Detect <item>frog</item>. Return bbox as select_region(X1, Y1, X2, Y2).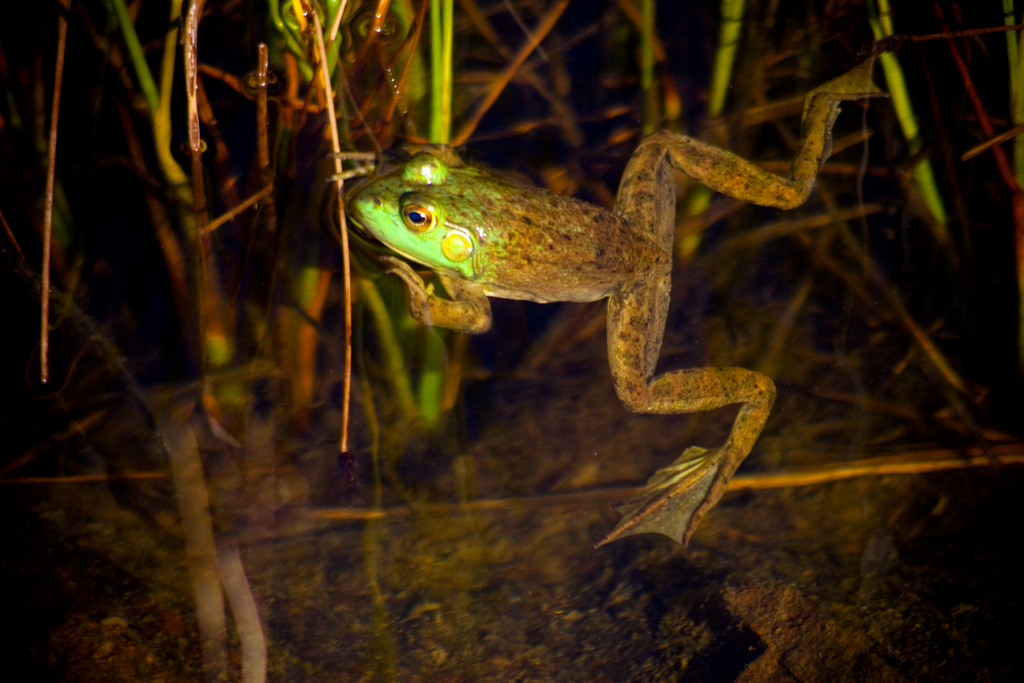
select_region(344, 53, 888, 550).
